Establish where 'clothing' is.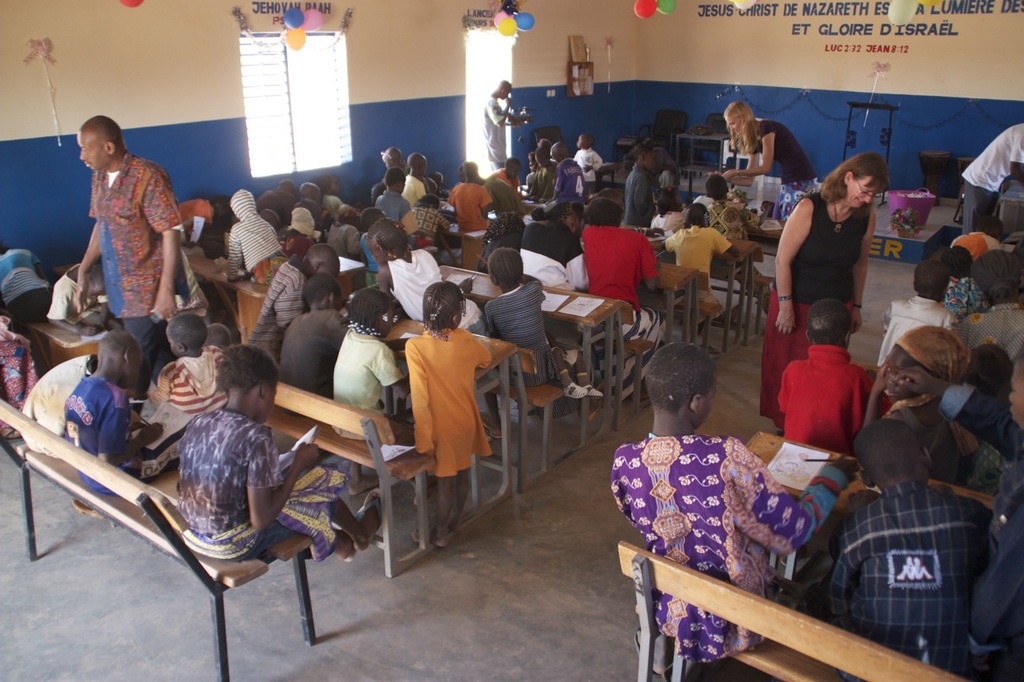
Established at pyautogui.locateOnScreen(966, 123, 1023, 240).
